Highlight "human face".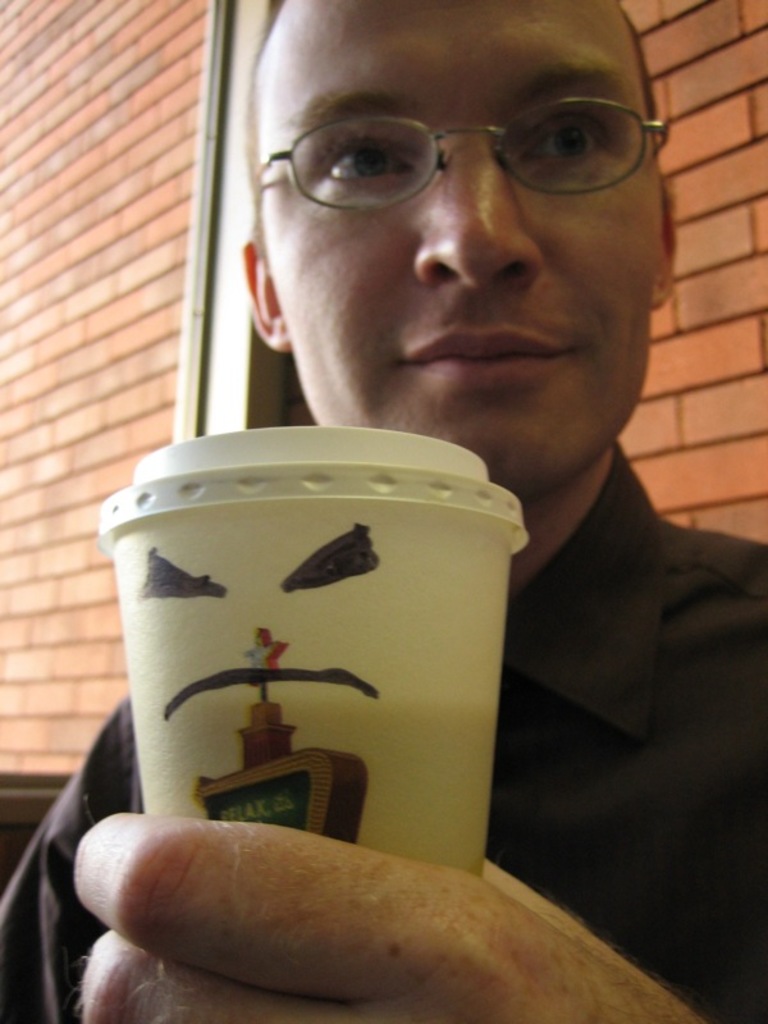
Highlighted region: bbox=(260, 0, 659, 498).
